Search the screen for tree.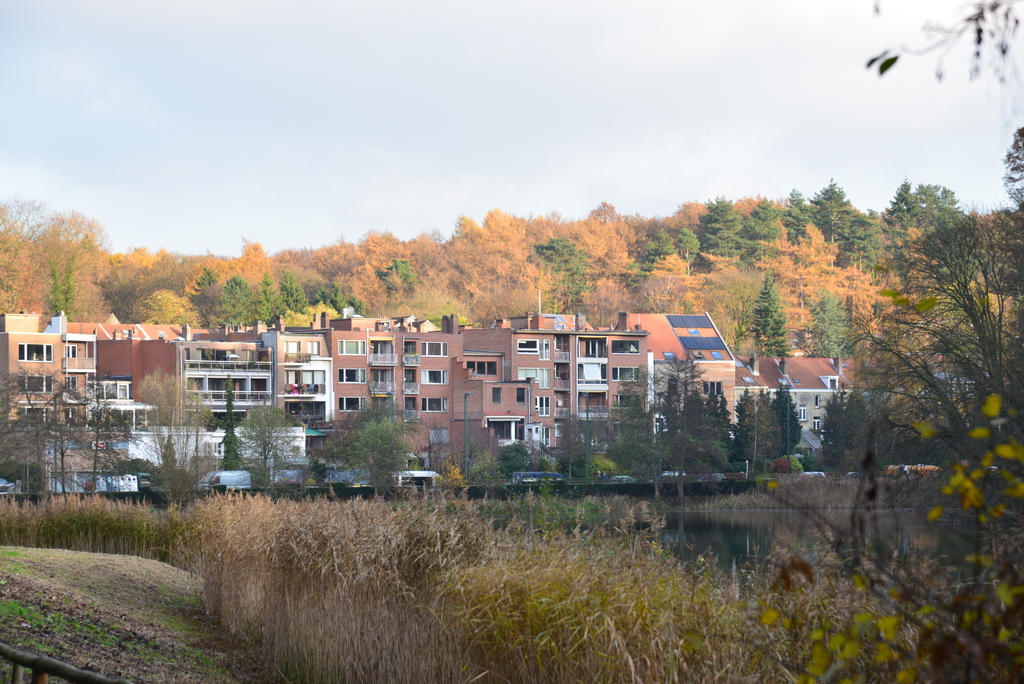
Found at bbox(117, 368, 222, 513).
